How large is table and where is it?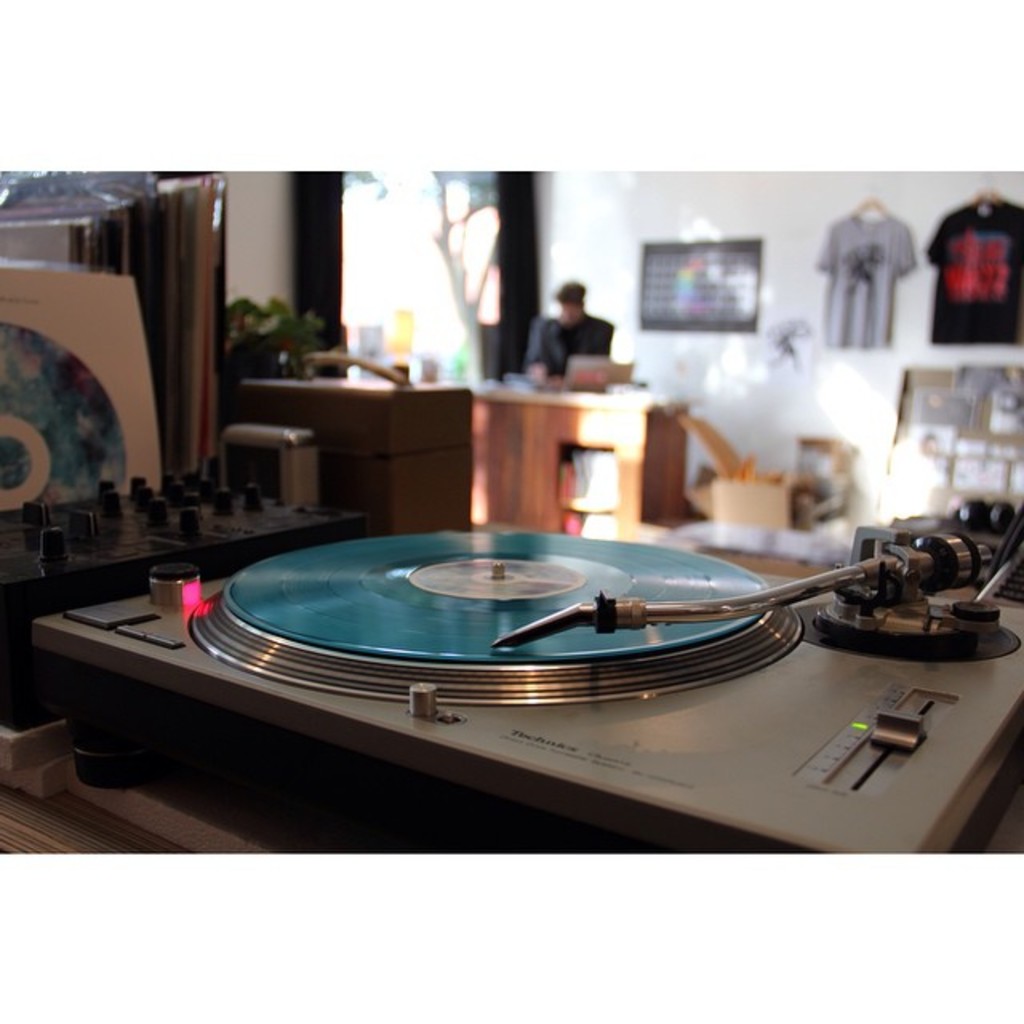
Bounding box: (x1=453, y1=371, x2=691, y2=531).
